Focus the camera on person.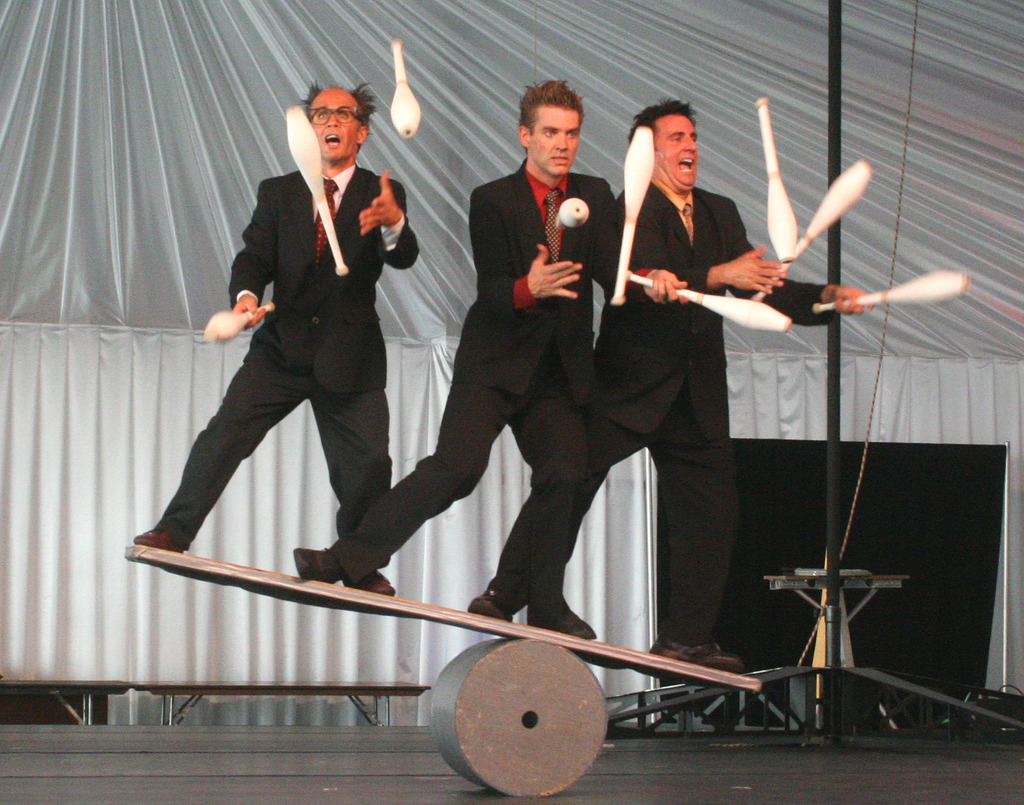
Focus region: pyautogui.locateOnScreen(524, 97, 876, 674).
